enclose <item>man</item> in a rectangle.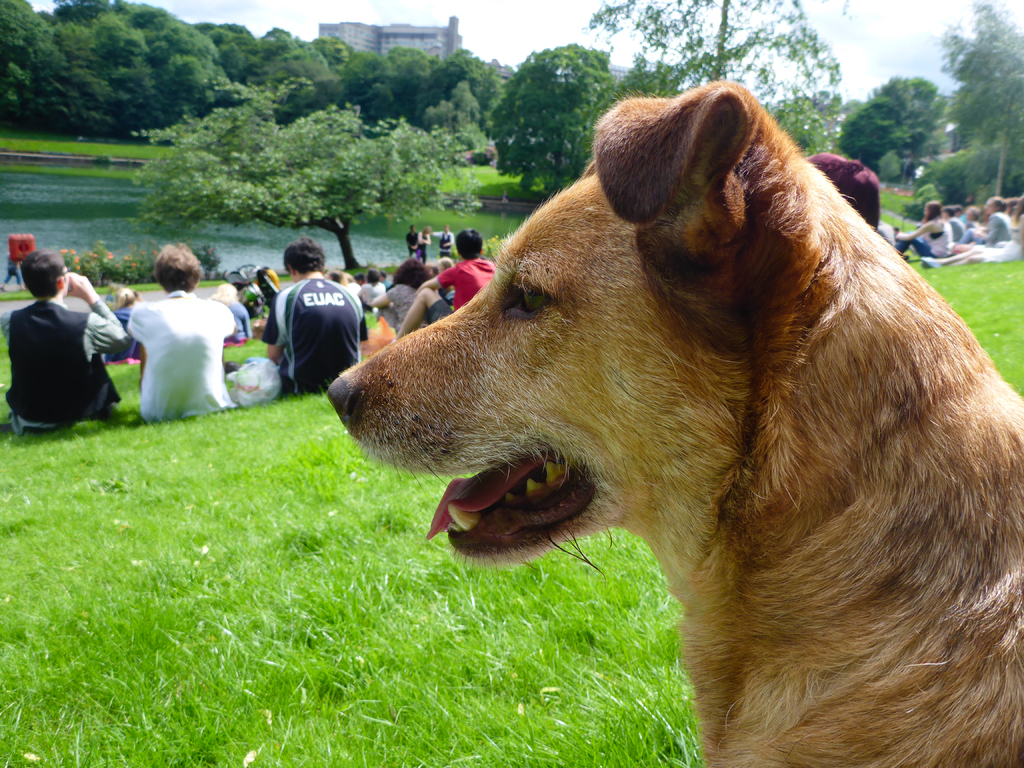
(390,228,495,343).
